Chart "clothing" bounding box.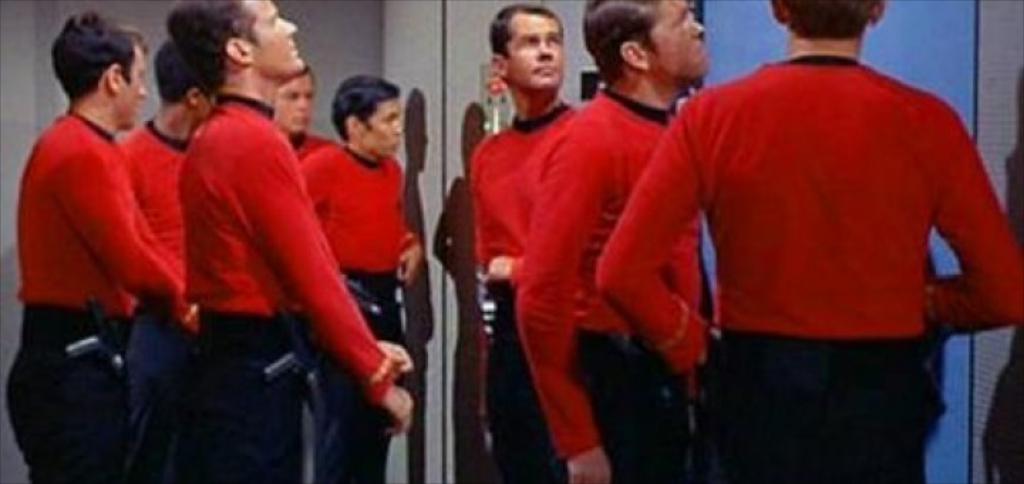
Charted: 4/107/181/483.
